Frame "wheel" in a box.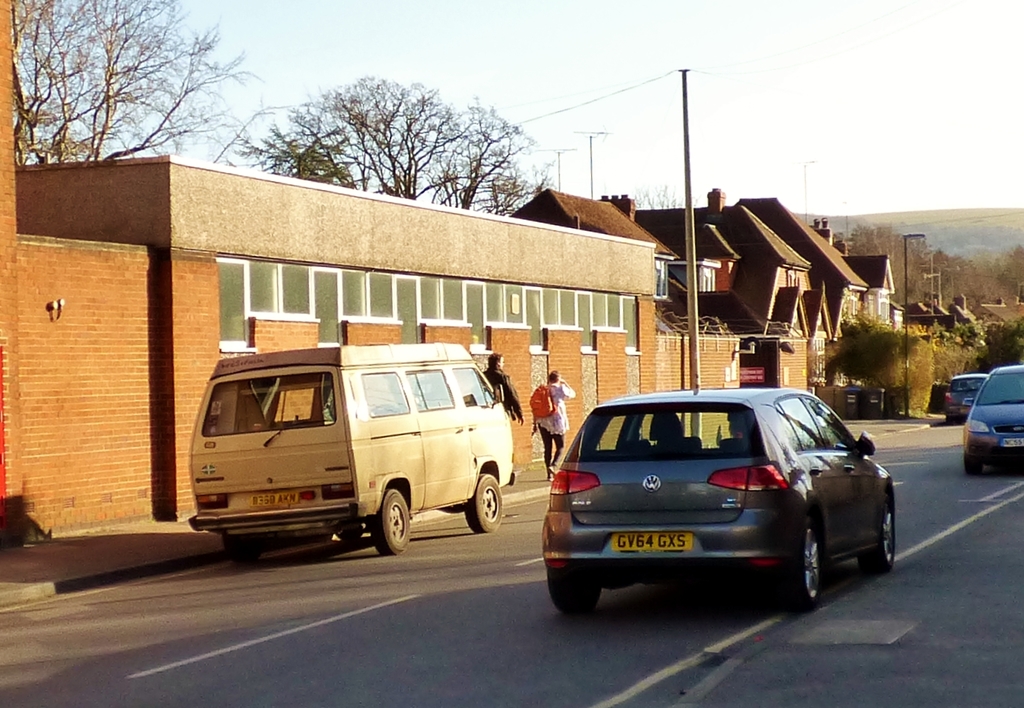
x1=763, y1=511, x2=828, y2=613.
